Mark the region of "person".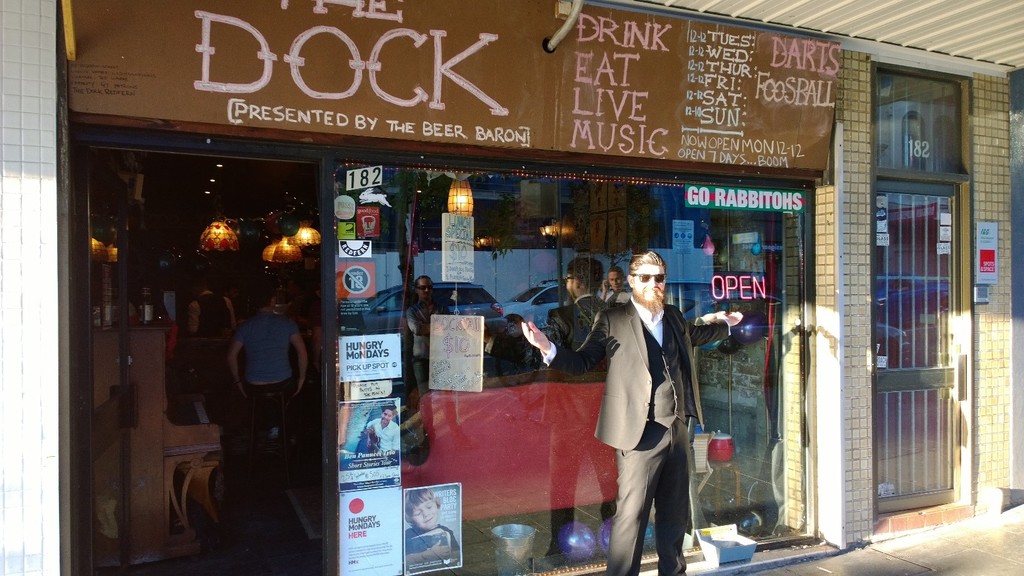
Region: {"x1": 574, "y1": 262, "x2": 716, "y2": 575}.
